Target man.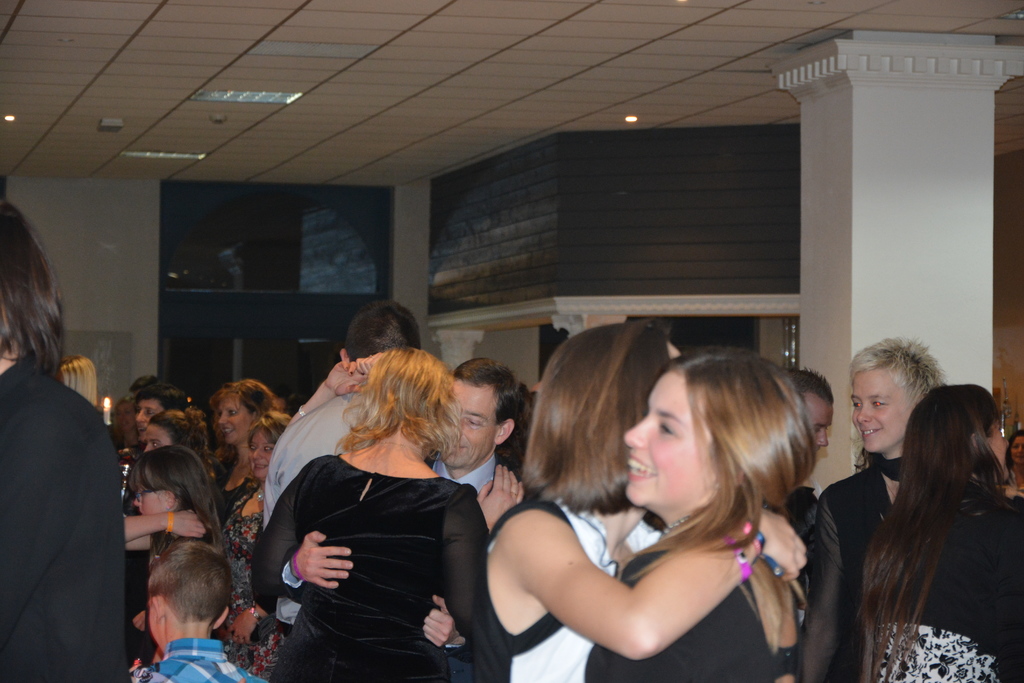
Target region: box(260, 300, 446, 492).
